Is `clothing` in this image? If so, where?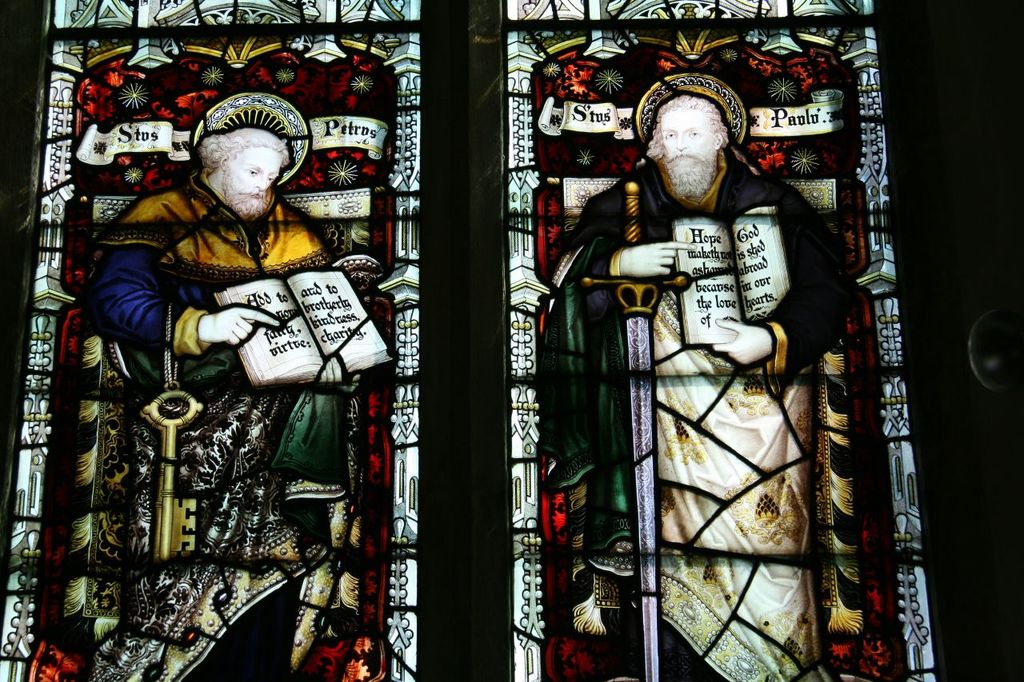
Yes, at (91,173,377,681).
